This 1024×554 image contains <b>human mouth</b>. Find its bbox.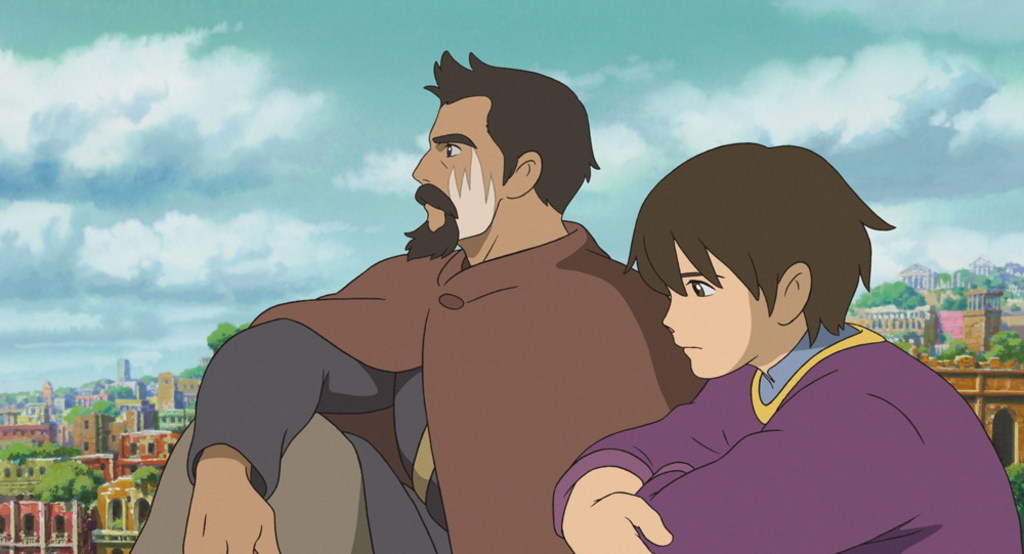
[413,191,452,216].
